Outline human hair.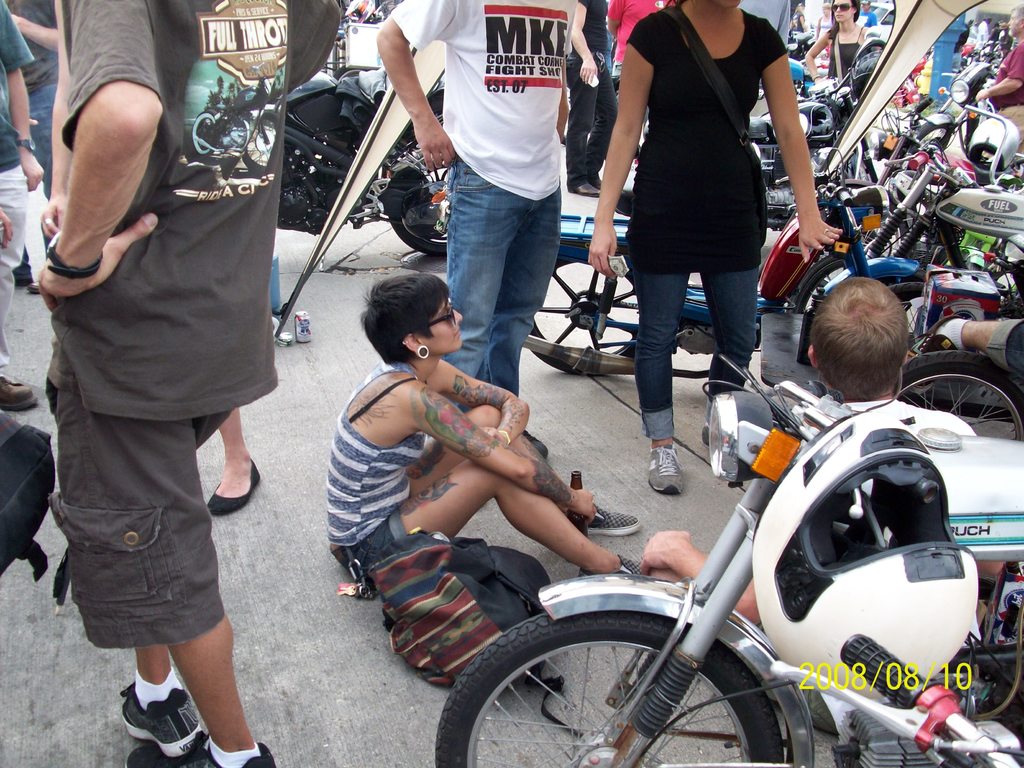
Outline: Rect(1011, 7, 1023, 26).
